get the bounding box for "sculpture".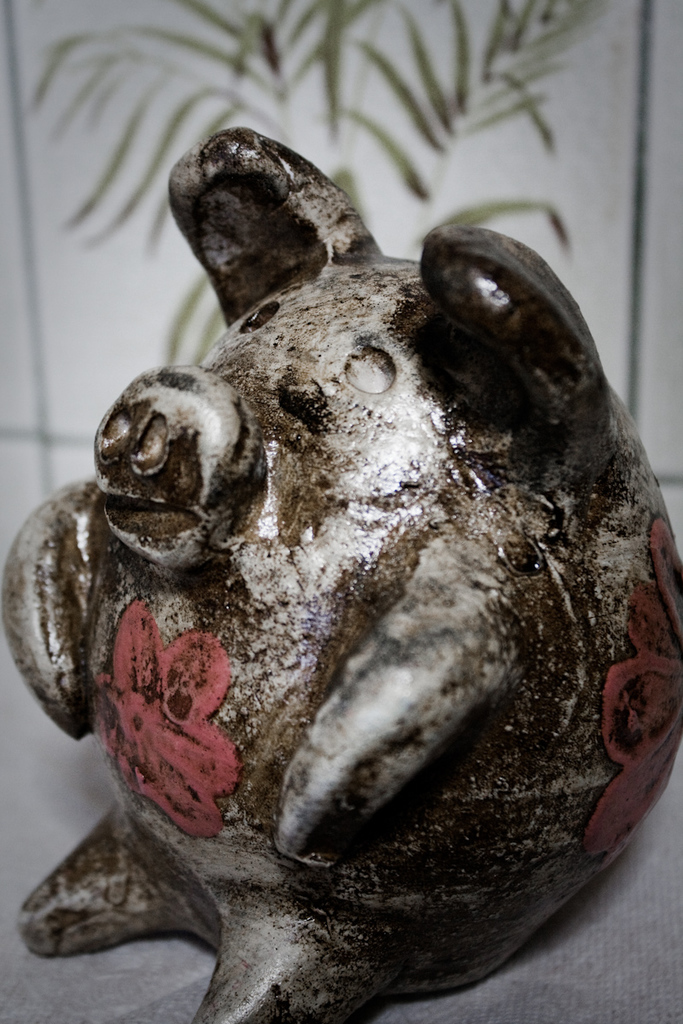
pyautogui.locateOnScreen(0, 125, 682, 1023).
